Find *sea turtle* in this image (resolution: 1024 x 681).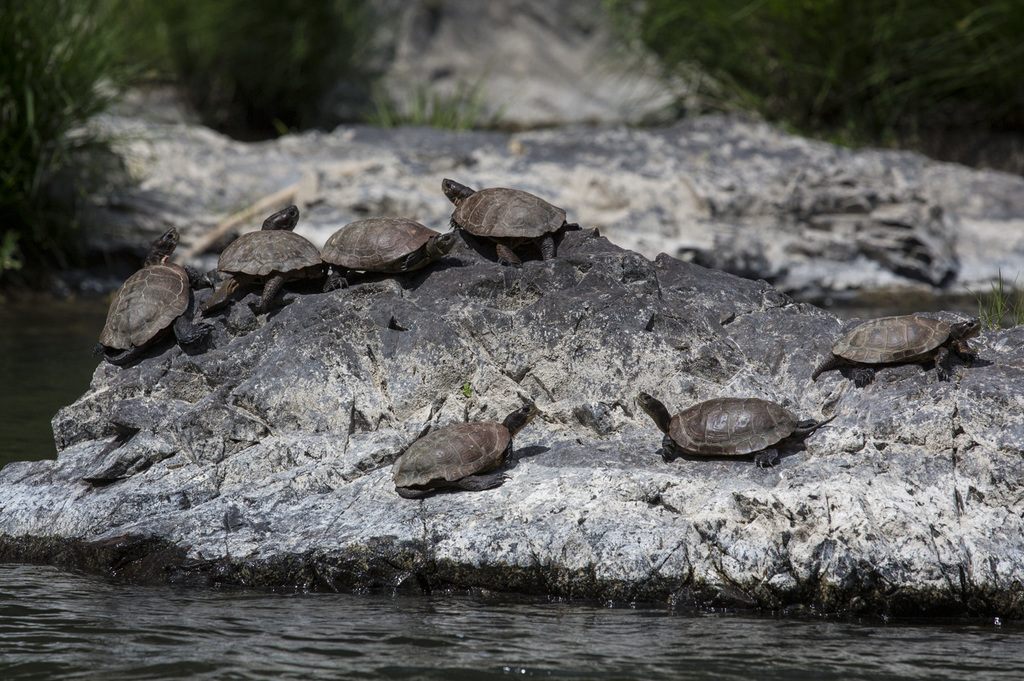
[808,313,982,386].
